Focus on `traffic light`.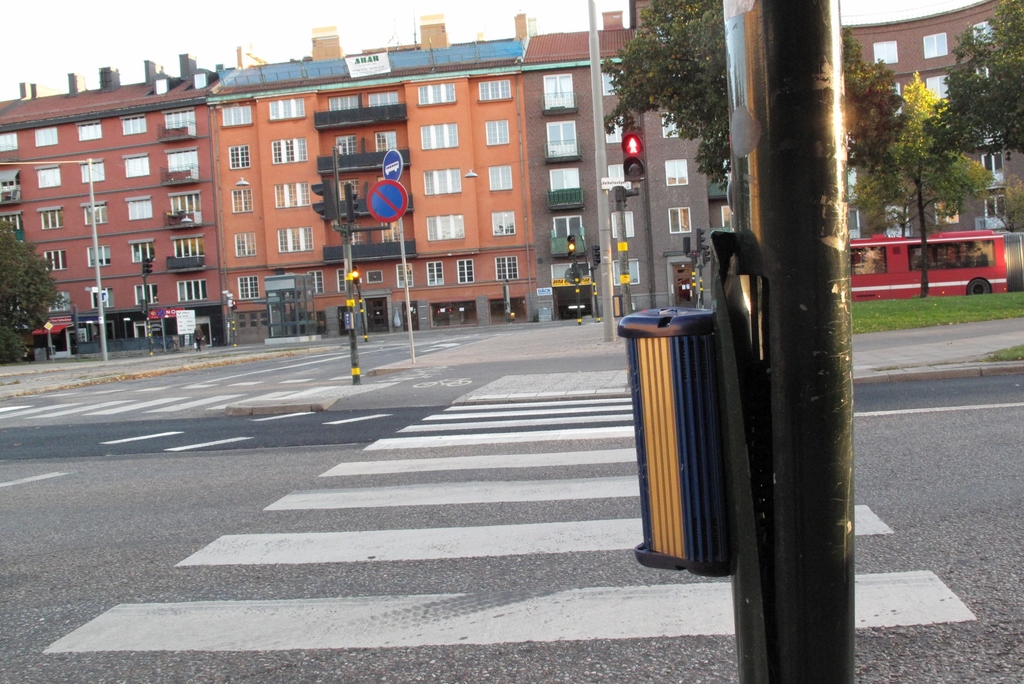
Focused at left=141, top=257, right=152, bottom=279.
